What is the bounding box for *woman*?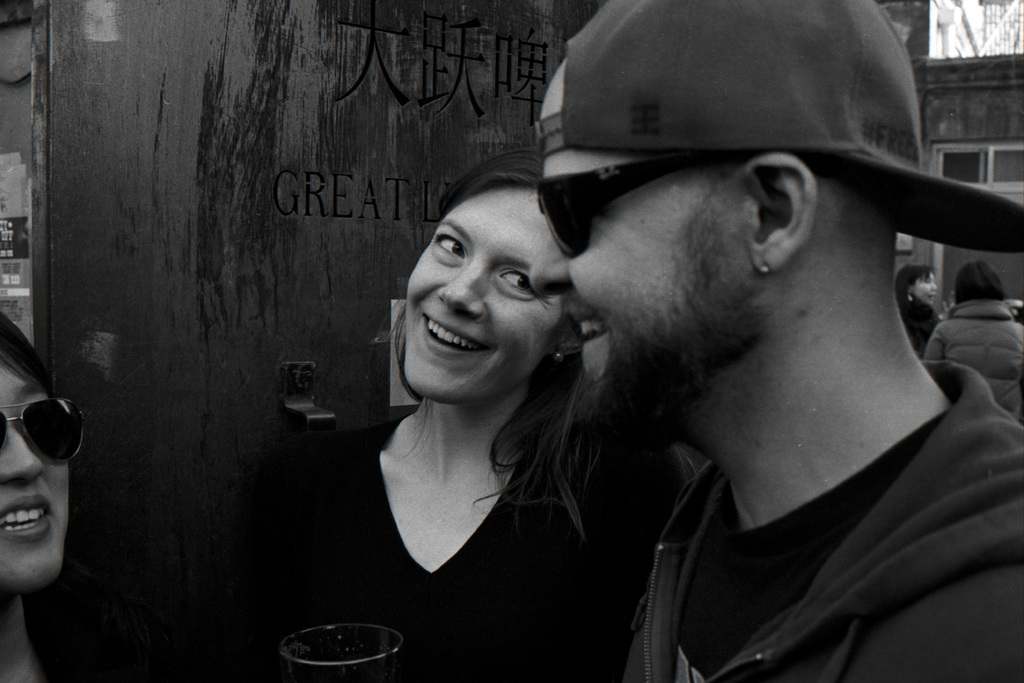
x1=899 y1=266 x2=940 y2=356.
